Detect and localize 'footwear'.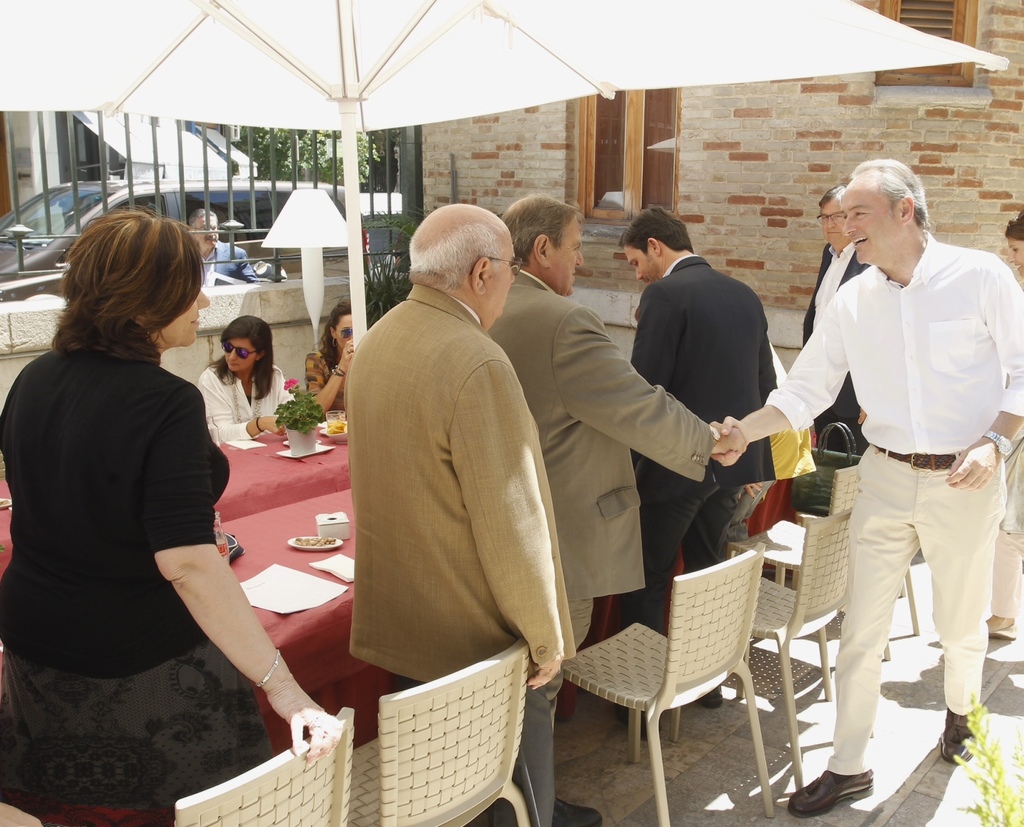
Localized at box(695, 687, 721, 710).
